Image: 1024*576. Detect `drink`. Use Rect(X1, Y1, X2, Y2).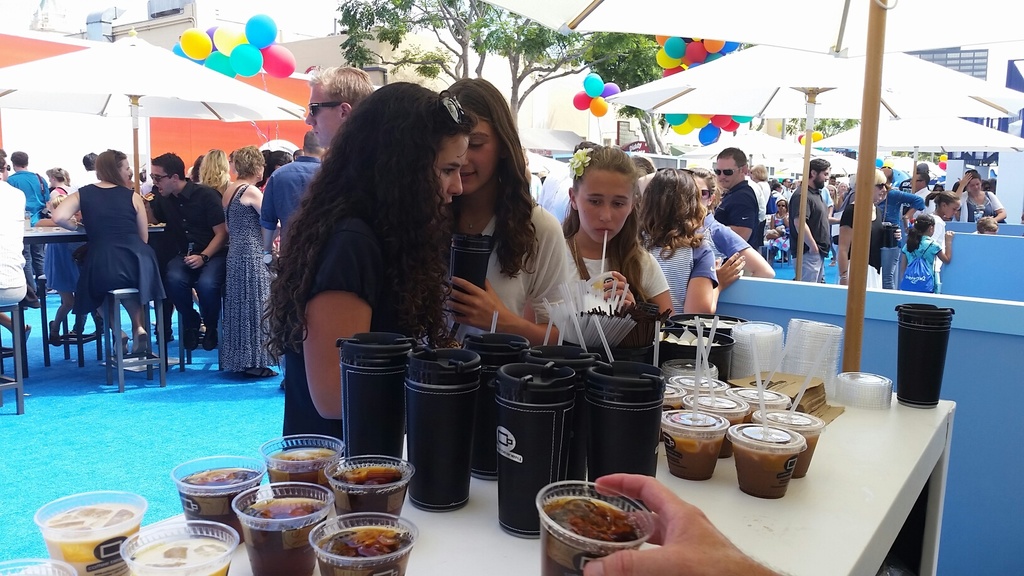
Rect(314, 526, 415, 575).
